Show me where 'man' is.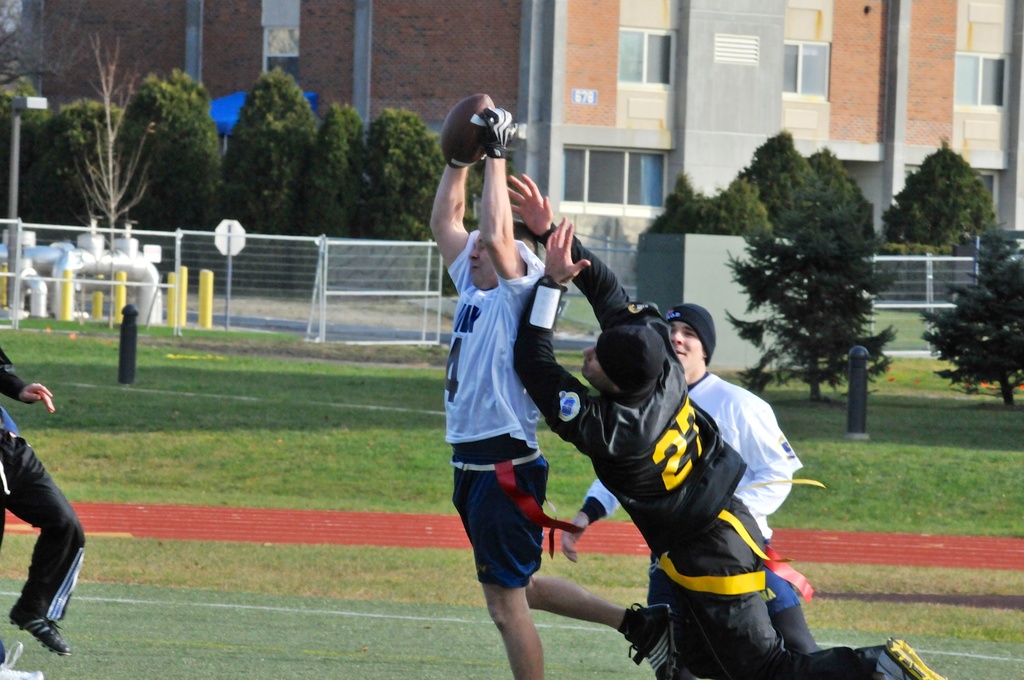
'man' is at pyautogui.locateOnScreen(441, 102, 668, 679).
